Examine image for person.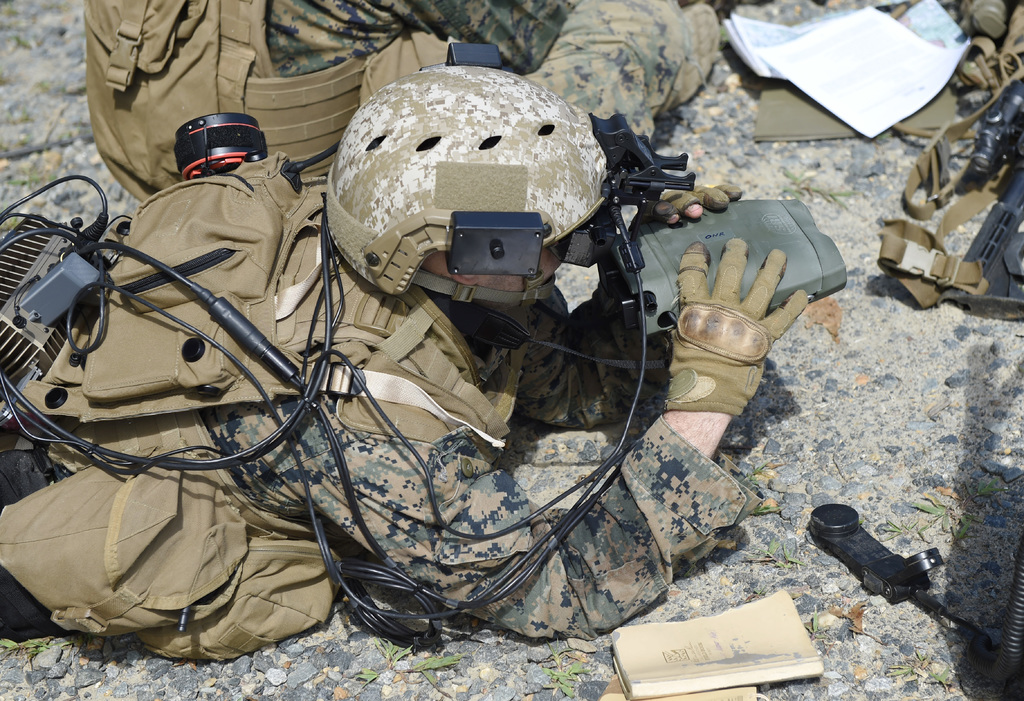
Examination result: {"left": 85, "top": 0, "right": 721, "bottom": 203}.
